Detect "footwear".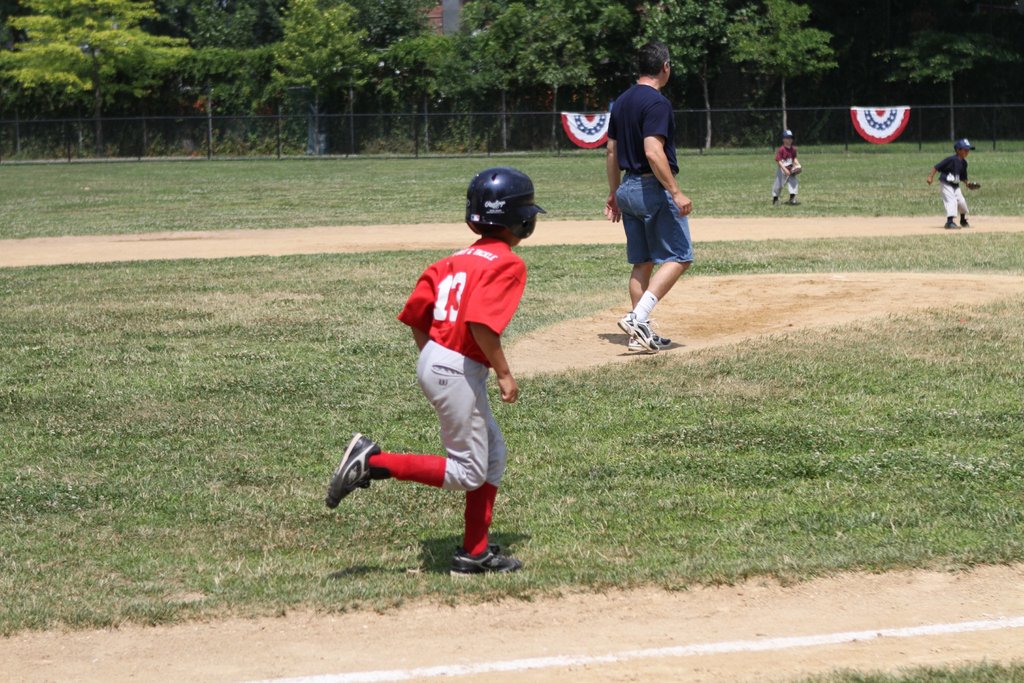
Detected at [left=451, top=541, right=531, bottom=579].
